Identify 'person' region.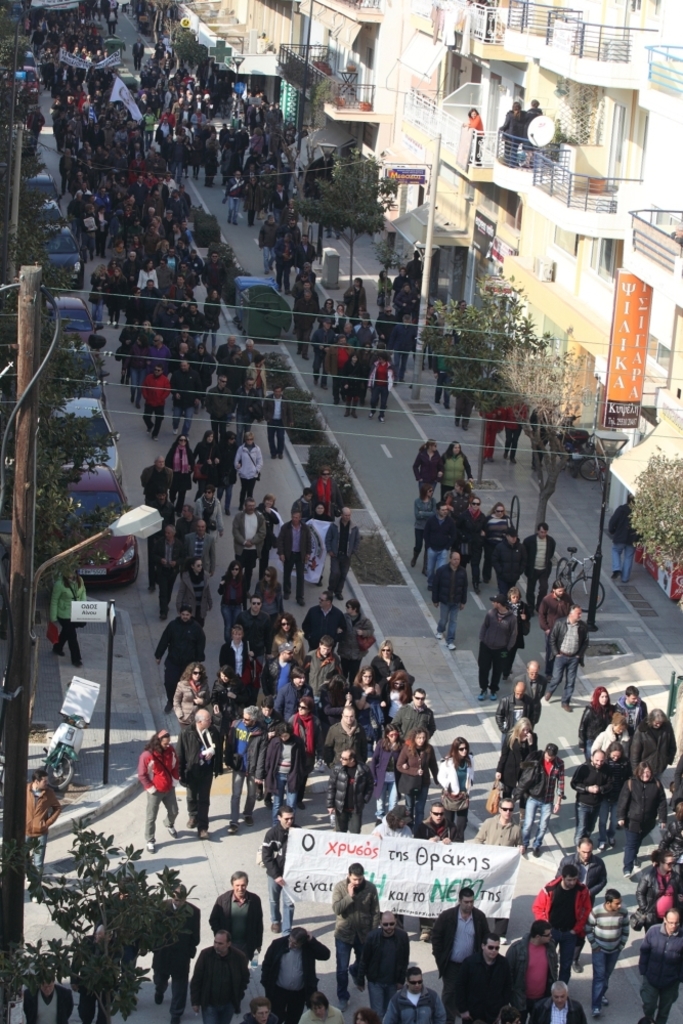
Region: (494, 99, 525, 164).
